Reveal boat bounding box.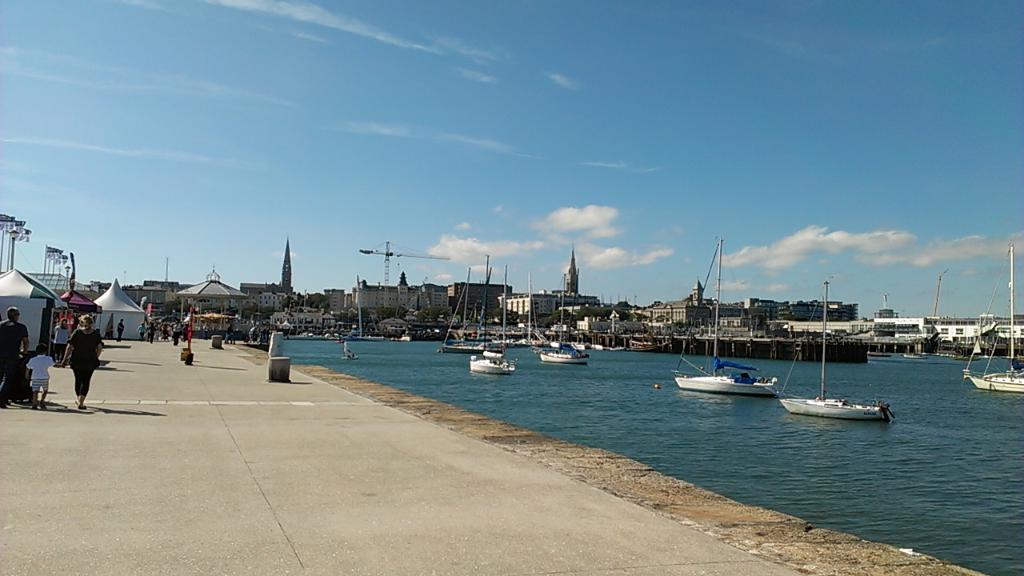
Revealed: locate(511, 274, 543, 344).
